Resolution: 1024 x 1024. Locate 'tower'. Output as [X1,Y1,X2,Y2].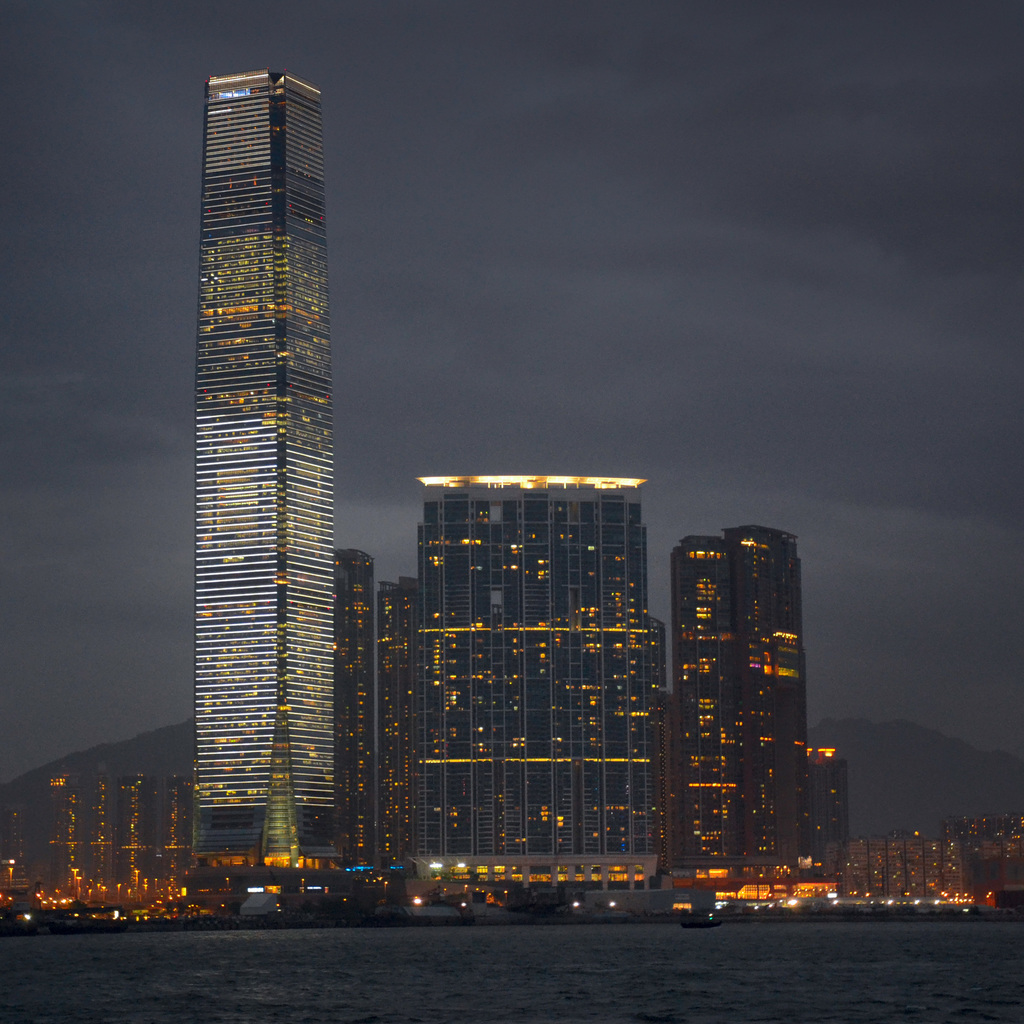
[115,776,157,900].
